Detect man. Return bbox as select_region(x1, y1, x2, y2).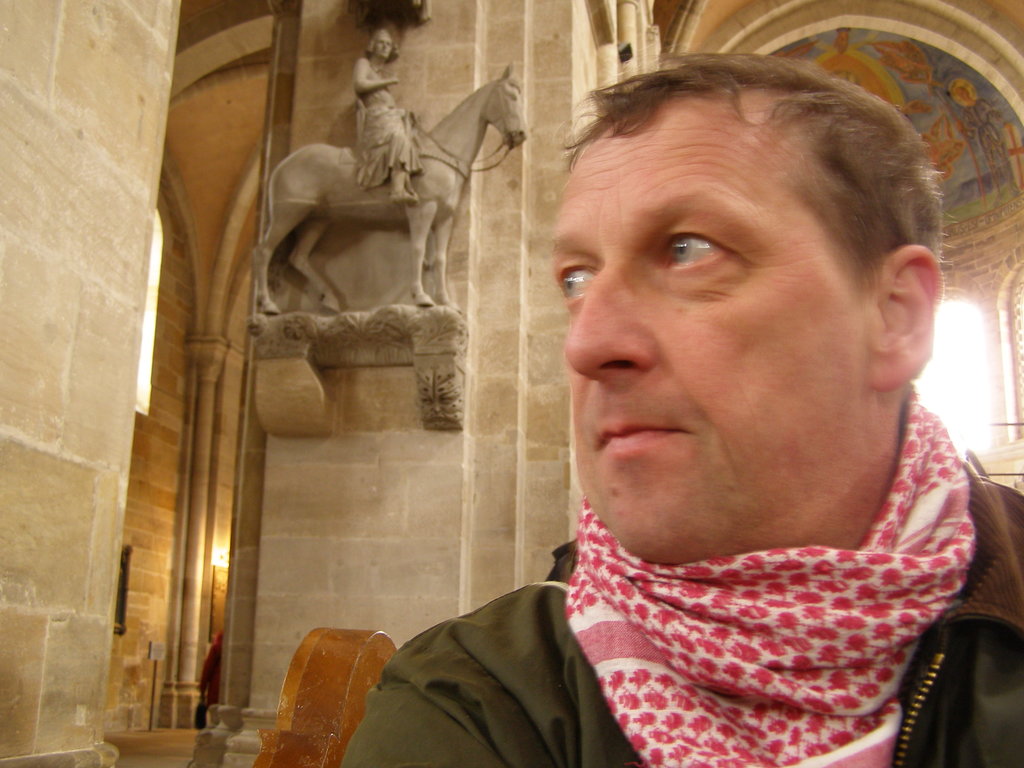
select_region(336, 46, 1023, 767).
